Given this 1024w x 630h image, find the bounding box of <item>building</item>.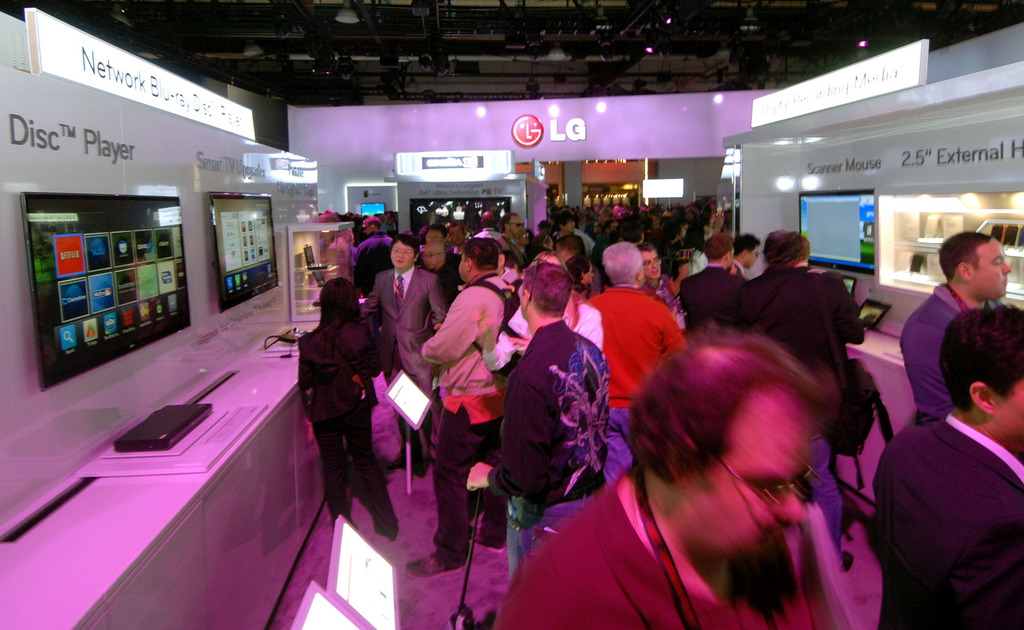
region(0, 0, 1023, 629).
